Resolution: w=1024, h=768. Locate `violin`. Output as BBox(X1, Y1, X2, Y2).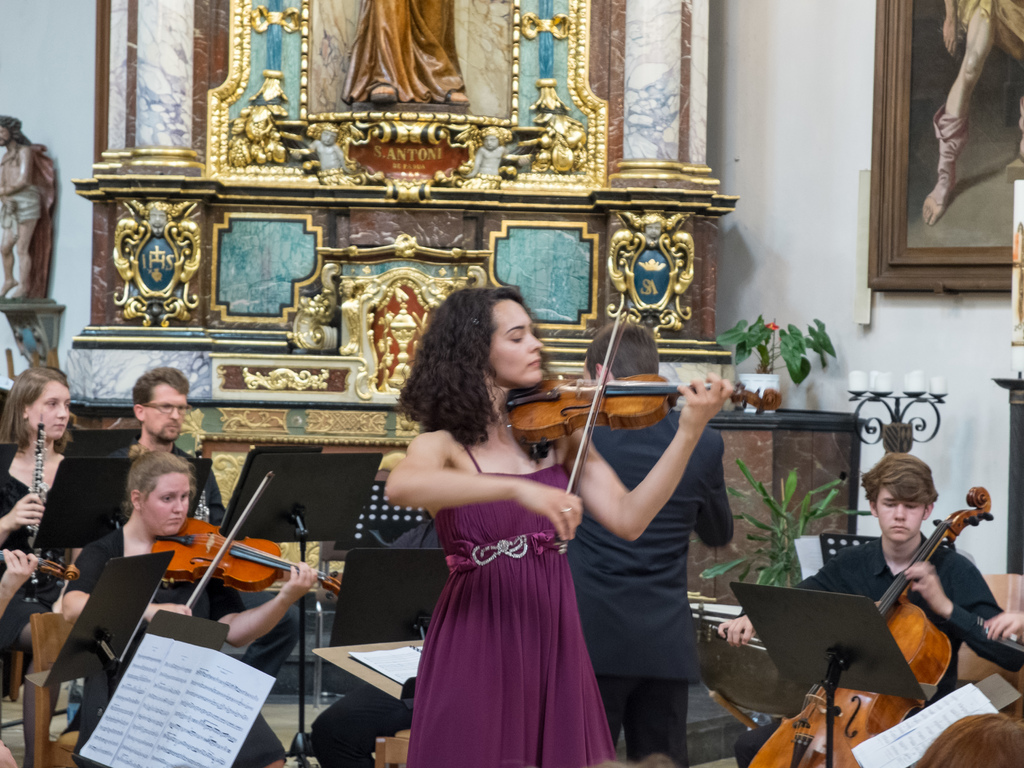
BBox(713, 481, 1002, 767).
